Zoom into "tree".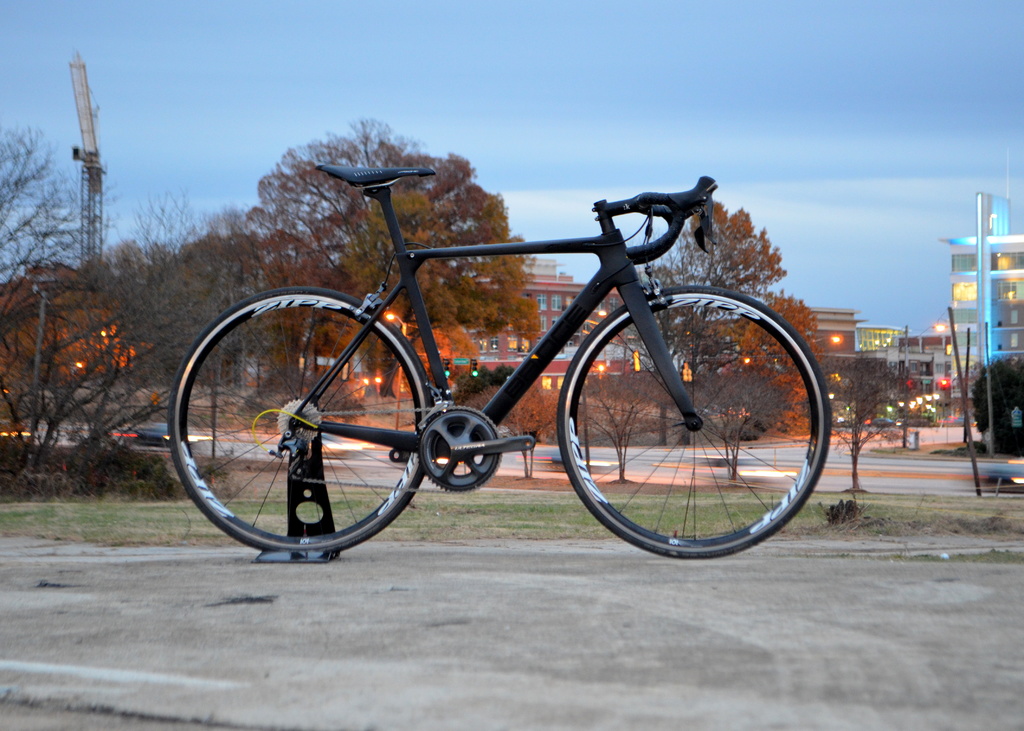
Zoom target: <region>643, 199, 795, 446</region>.
